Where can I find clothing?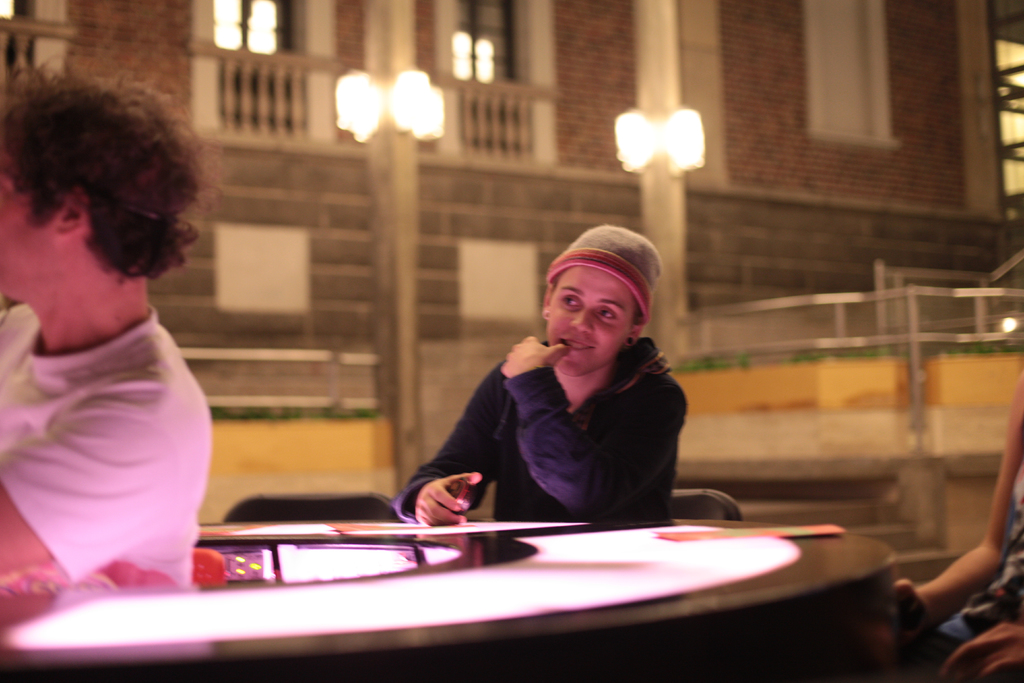
You can find it at (left=922, top=465, right=1023, bottom=675).
